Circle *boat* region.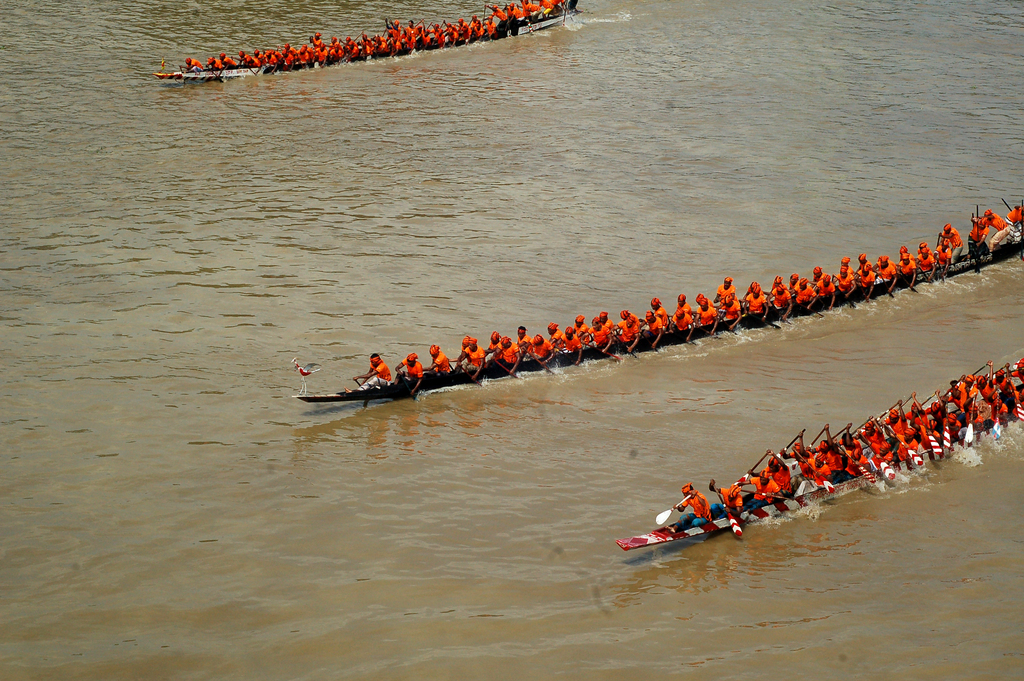
Region: bbox=[614, 357, 1023, 558].
